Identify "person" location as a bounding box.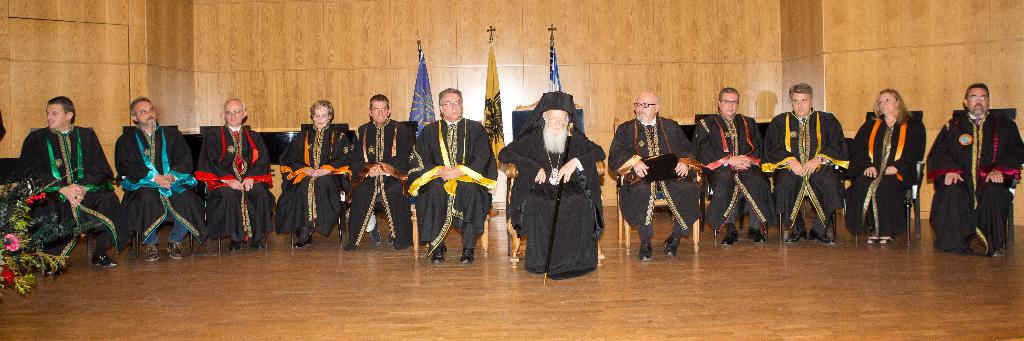
detection(282, 99, 362, 250).
